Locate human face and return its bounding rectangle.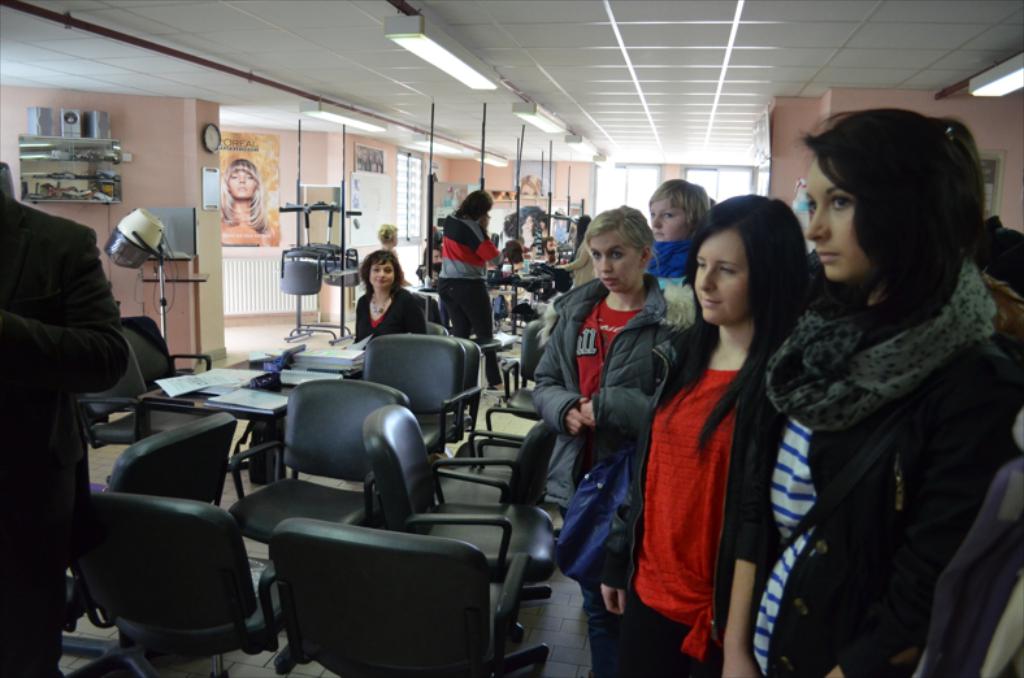
[left=591, top=230, right=638, bottom=294].
